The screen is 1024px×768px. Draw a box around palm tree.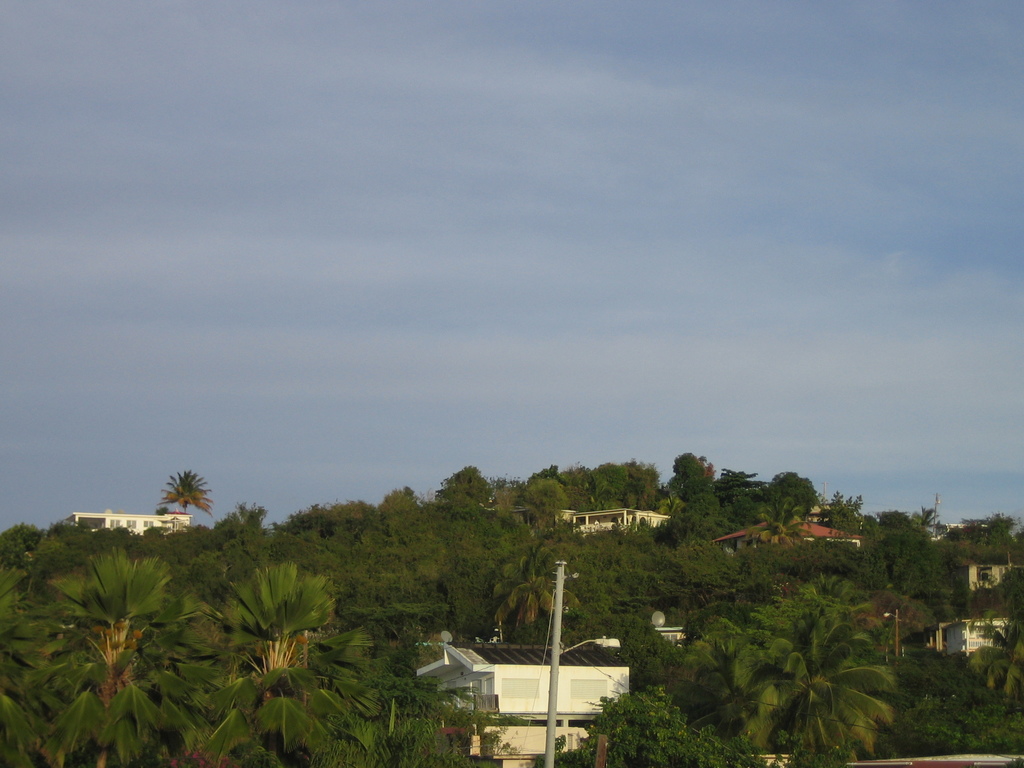
box=[154, 468, 216, 516].
